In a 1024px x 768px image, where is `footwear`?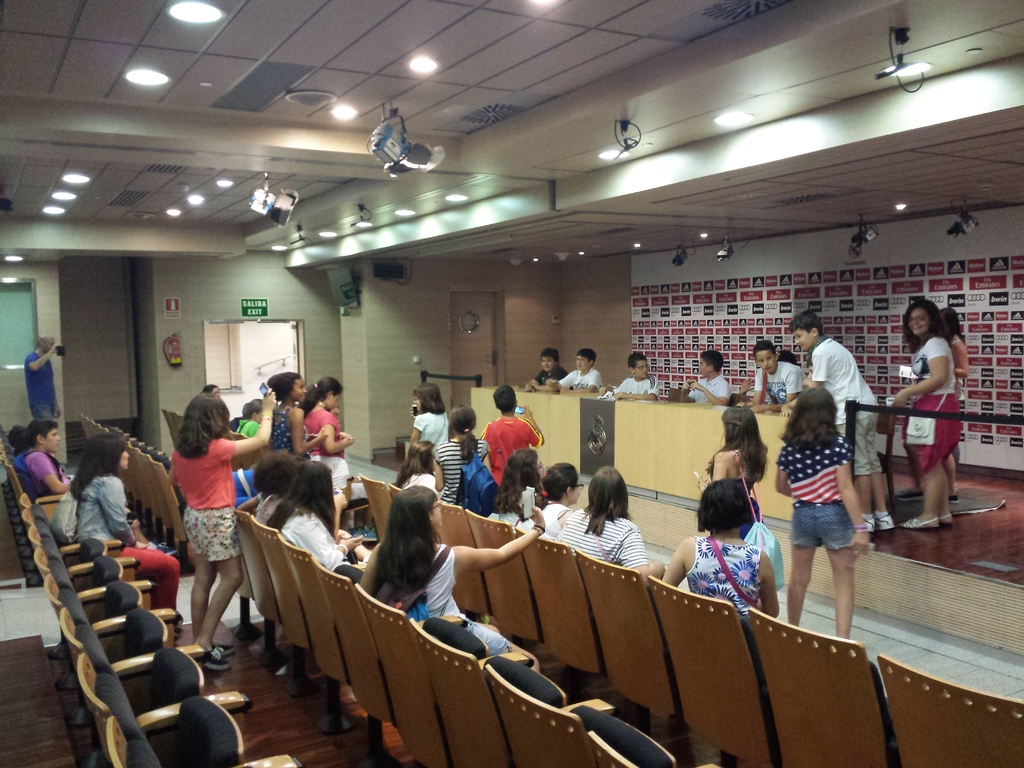
detection(951, 487, 970, 506).
